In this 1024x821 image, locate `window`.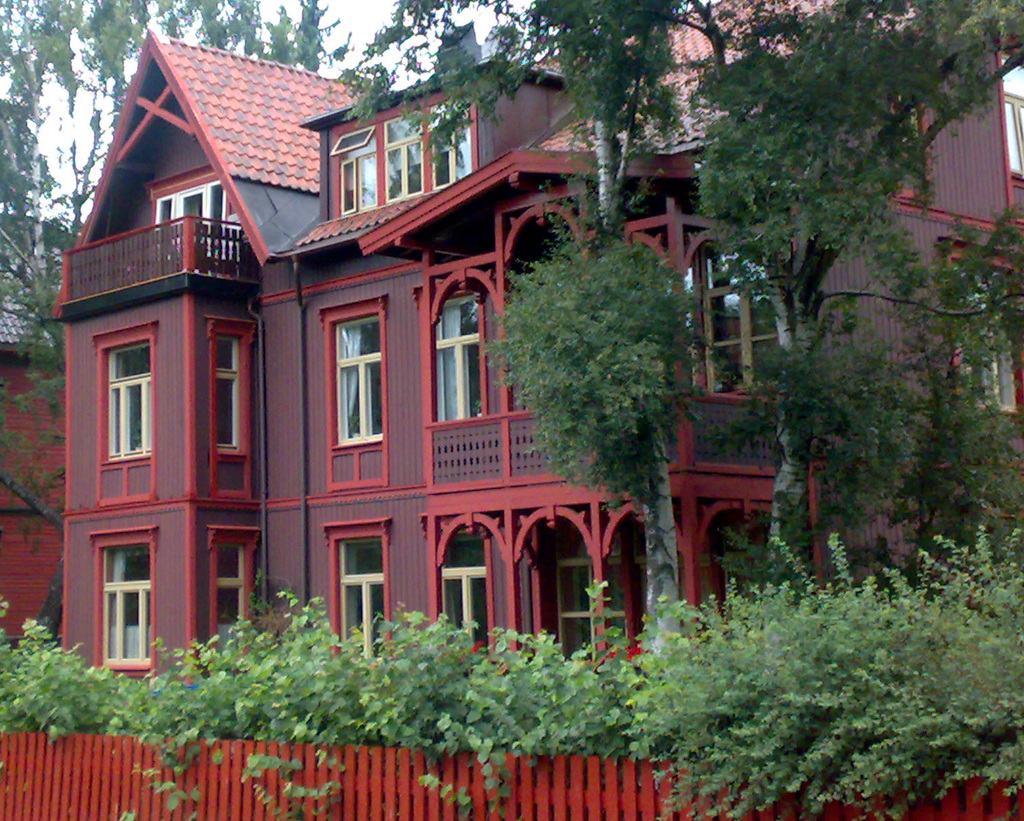
Bounding box: <box>429,92,469,190</box>.
